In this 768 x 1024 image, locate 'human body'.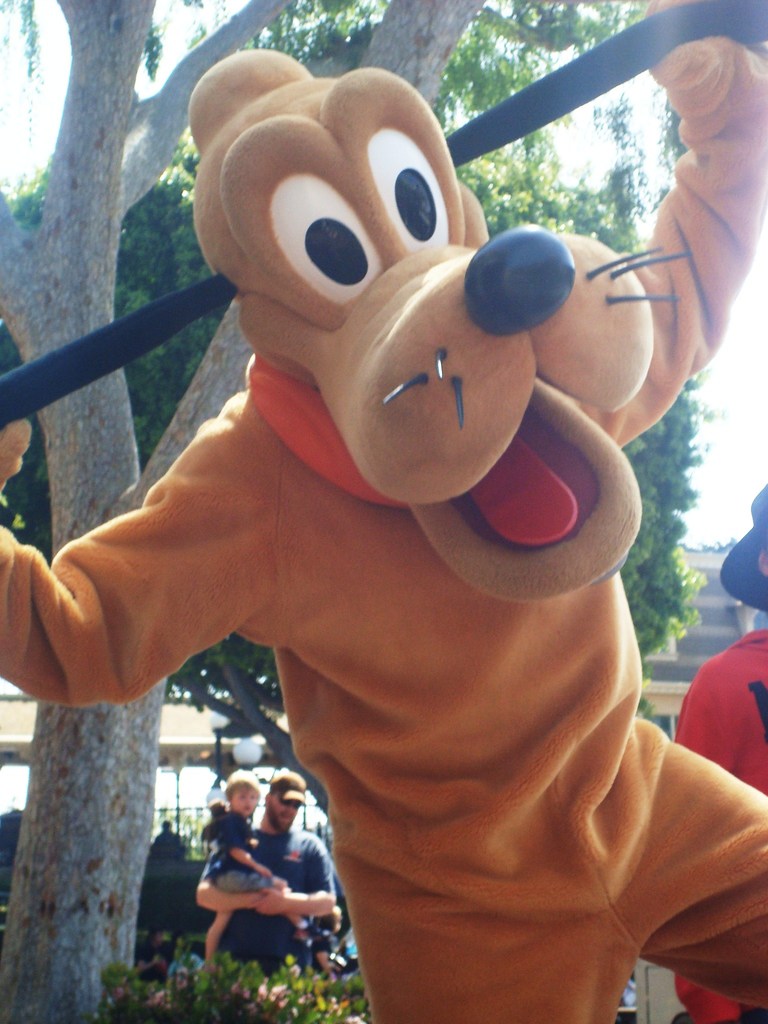
Bounding box: (x1=672, y1=620, x2=767, y2=1023).
